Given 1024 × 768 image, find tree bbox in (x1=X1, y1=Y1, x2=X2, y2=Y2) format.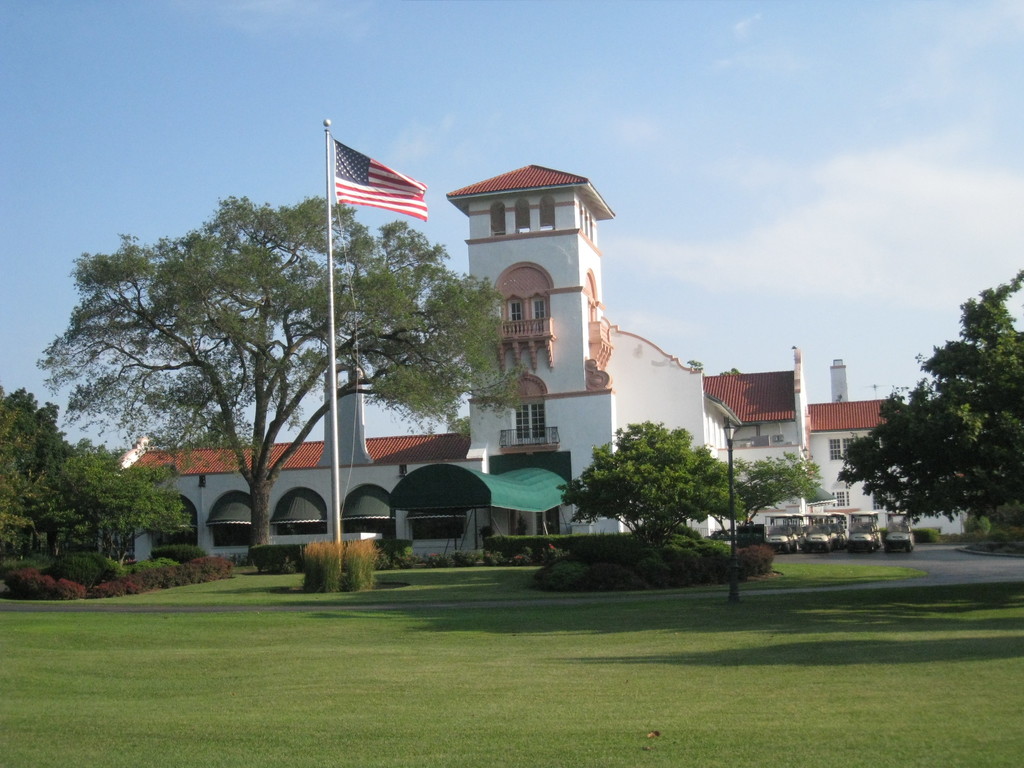
(x1=708, y1=452, x2=825, y2=526).
